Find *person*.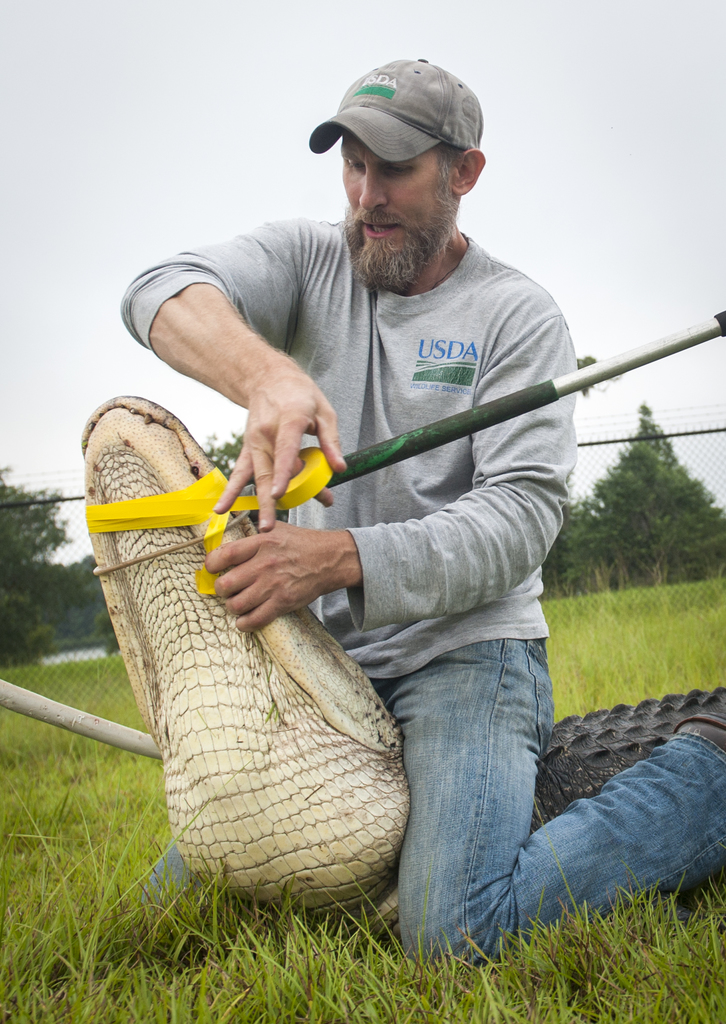
<box>108,6,617,952</box>.
